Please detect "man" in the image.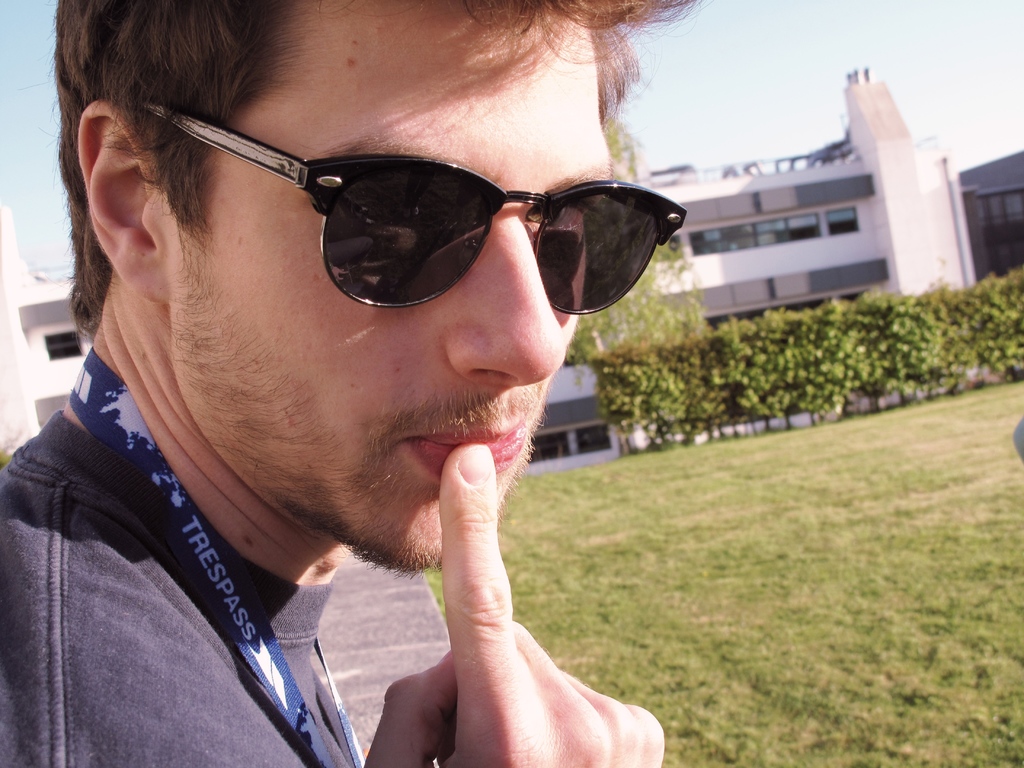
x1=0 y1=13 x2=760 y2=753.
